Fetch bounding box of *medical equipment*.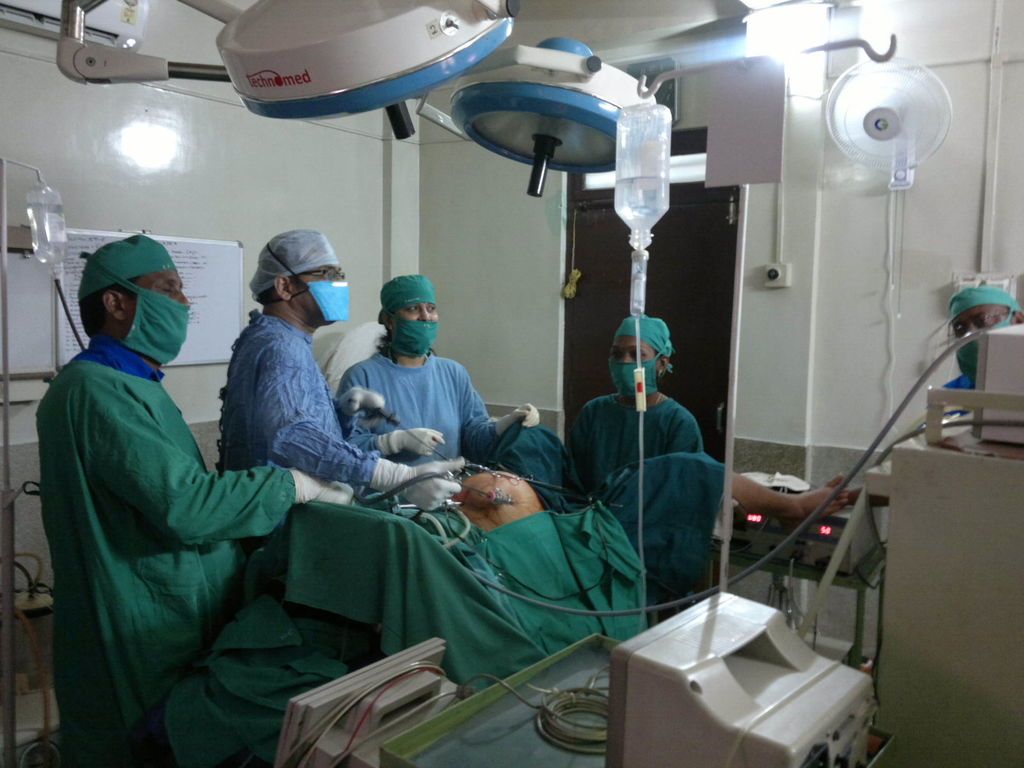
Bbox: left=457, top=319, right=1023, bottom=623.
